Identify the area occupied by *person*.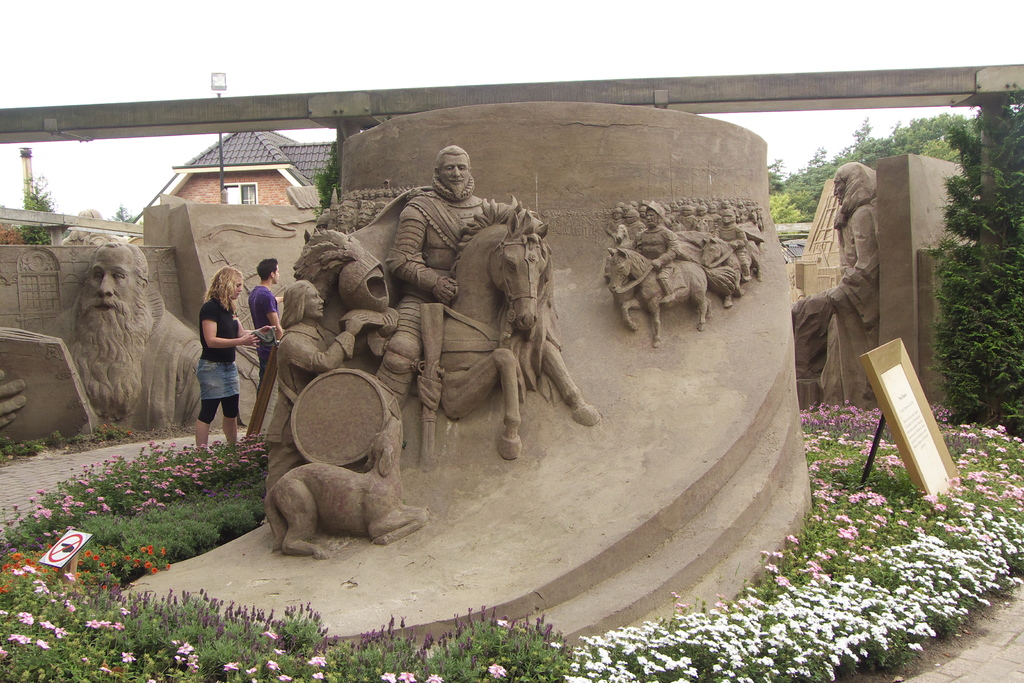
Area: l=789, t=161, r=882, b=375.
